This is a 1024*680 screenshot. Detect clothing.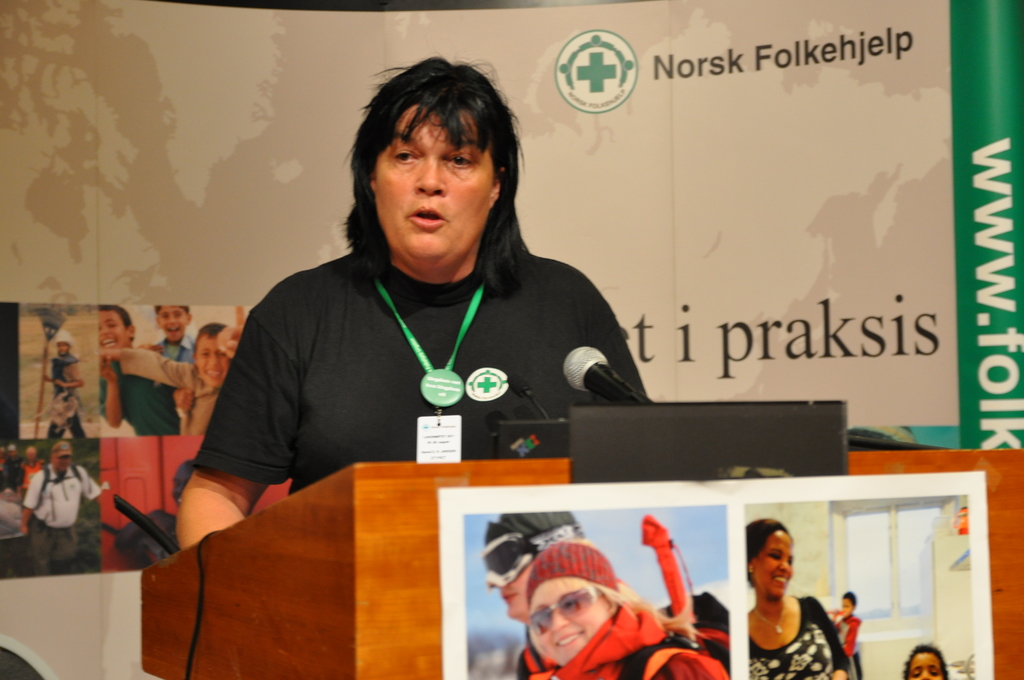
x1=38, y1=353, x2=86, y2=441.
